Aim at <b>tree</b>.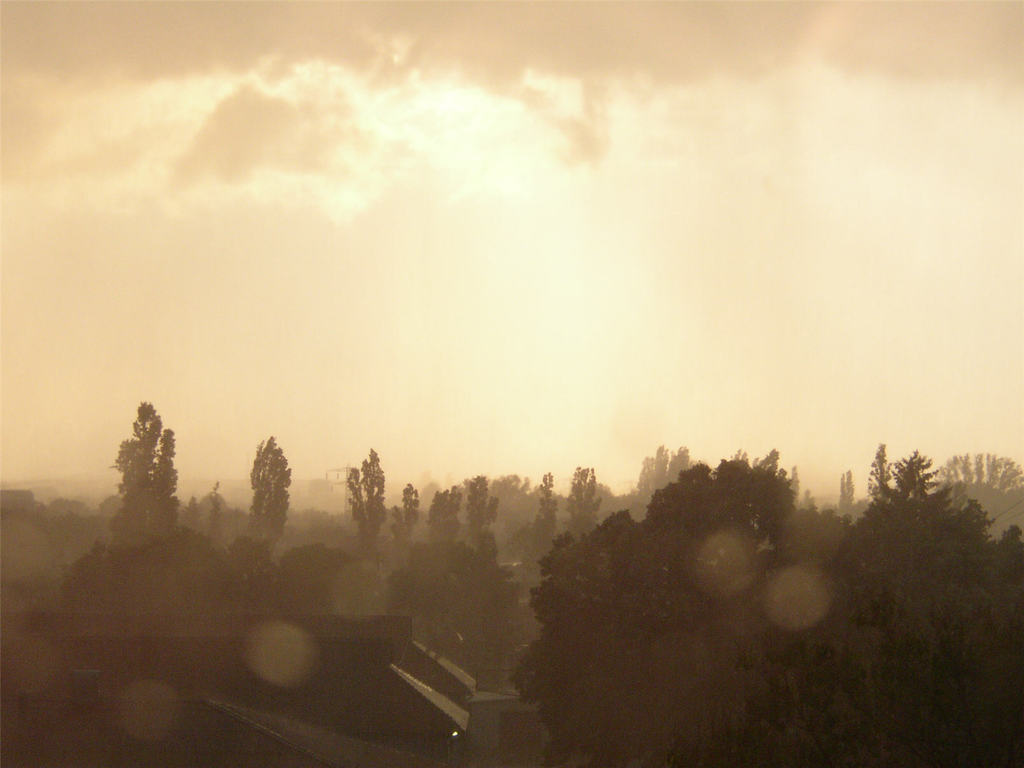
Aimed at box(937, 450, 1023, 494).
